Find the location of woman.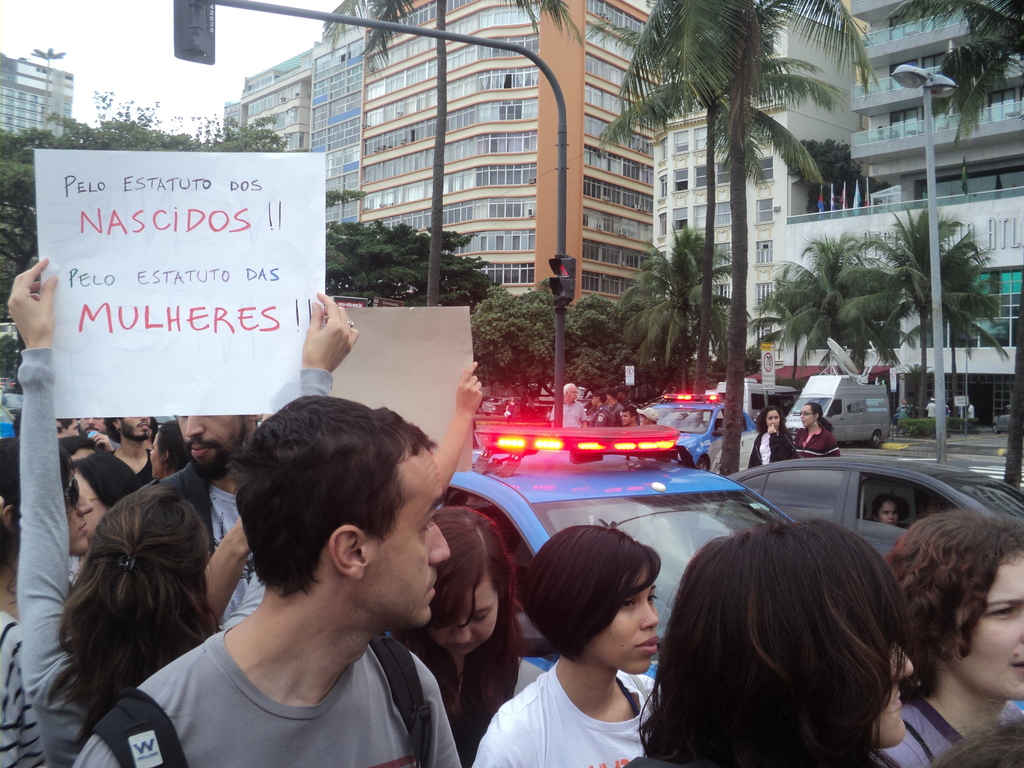
Location: <box>796,401,839,461</box>.
